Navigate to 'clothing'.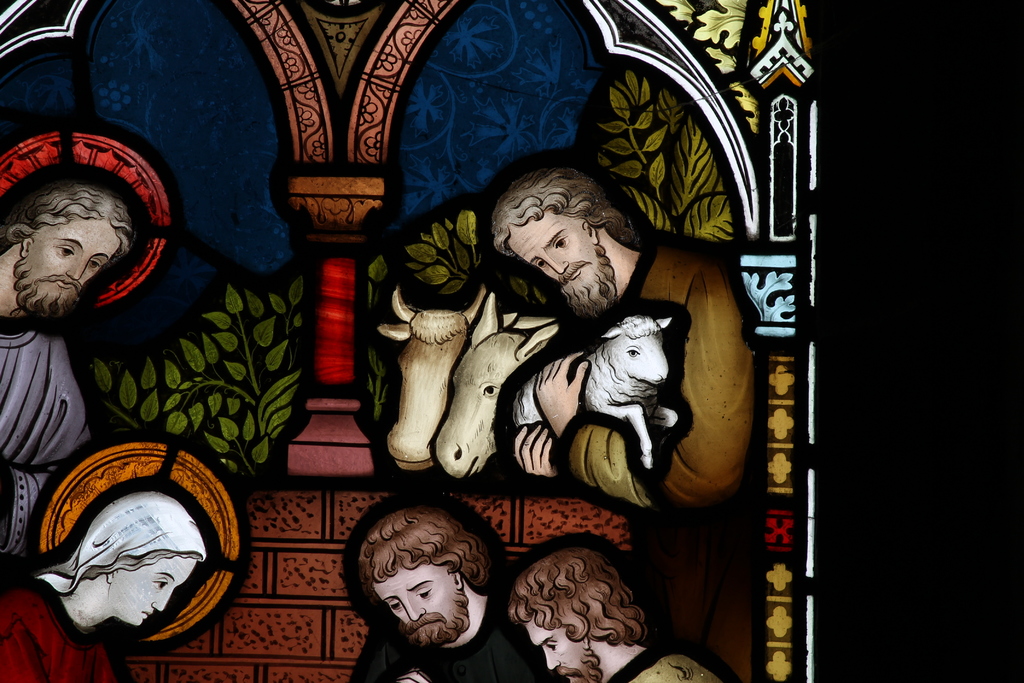
Navigation target: 0,322,88,563.
